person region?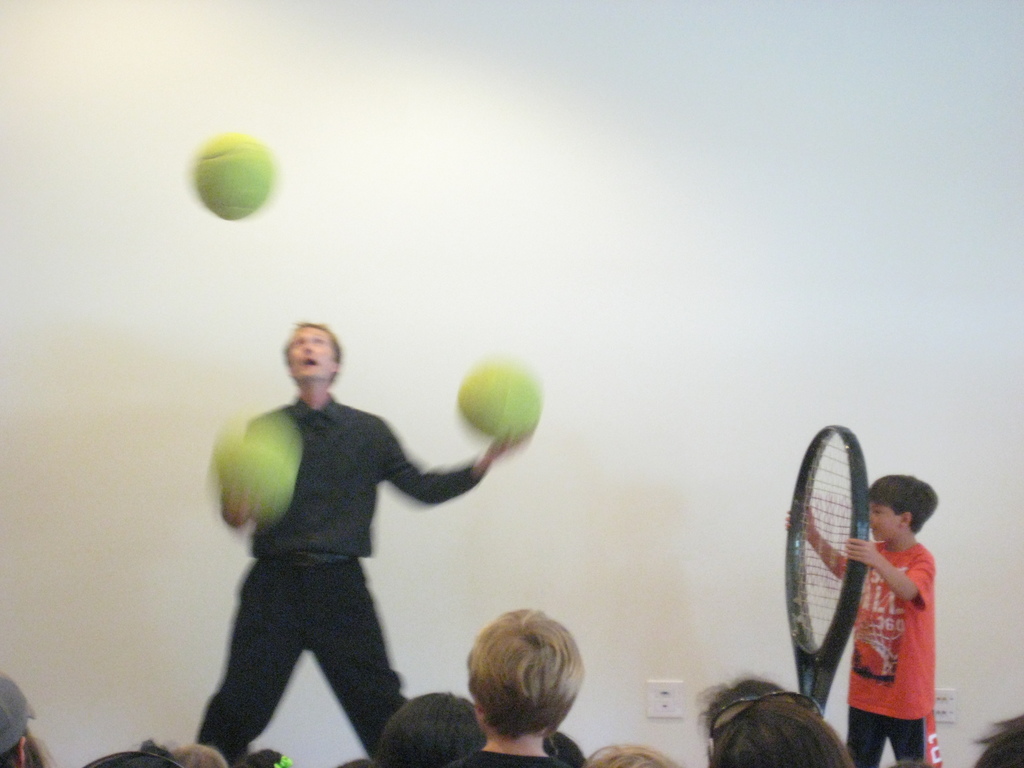
bbox=(700, 685, 858, 767)
